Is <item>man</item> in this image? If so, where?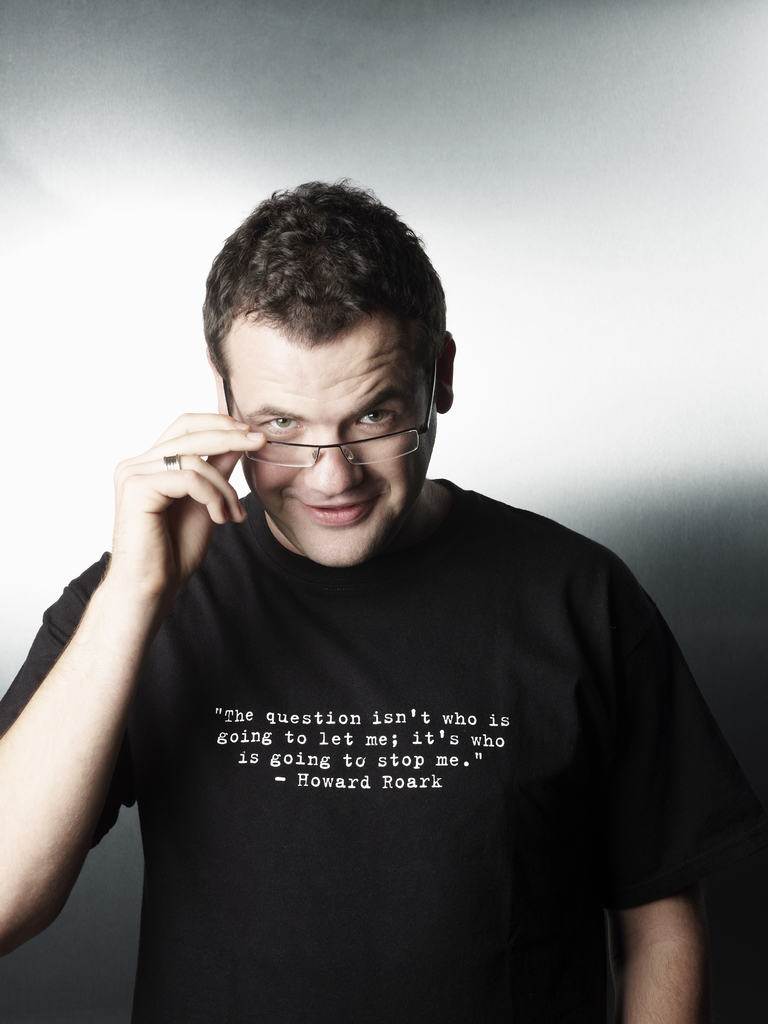
Yes, at x1=49 y1=163 x2=719 y2=1017.
